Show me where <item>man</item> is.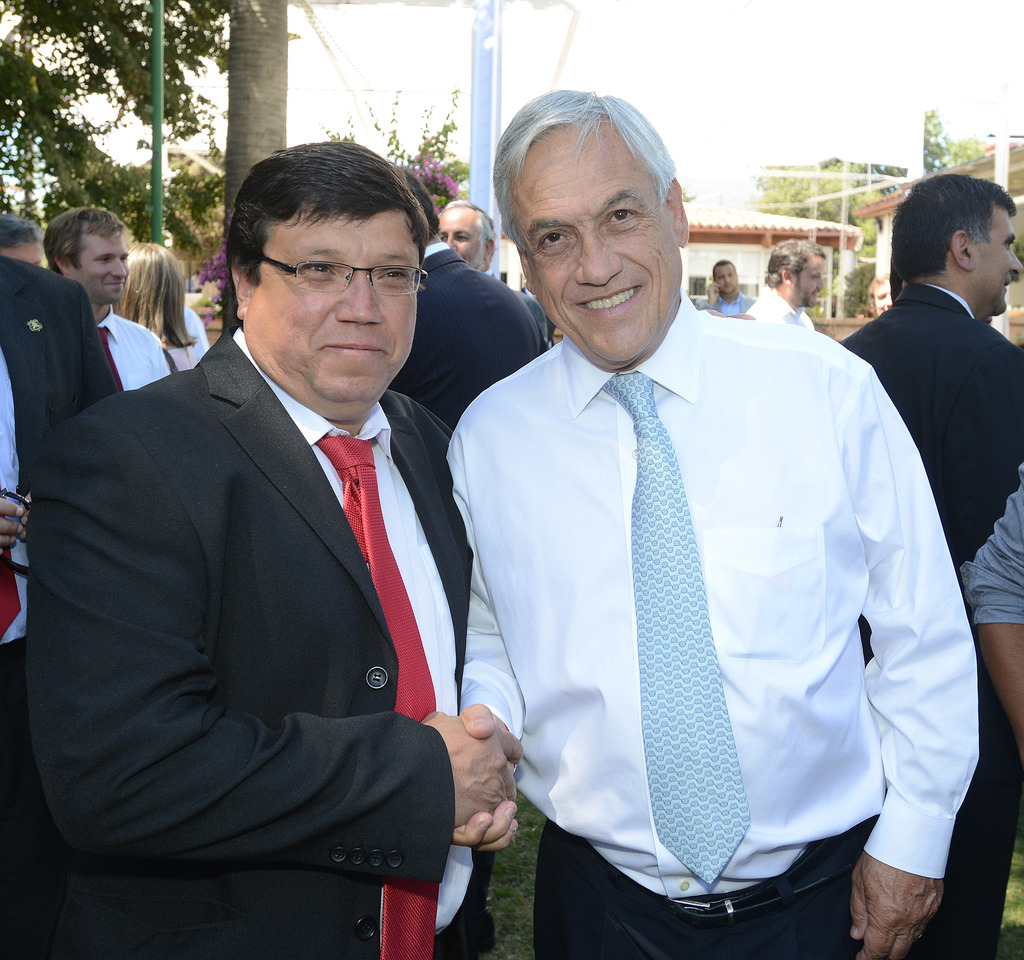
<item>man</item> is at 747:239:821:332.
